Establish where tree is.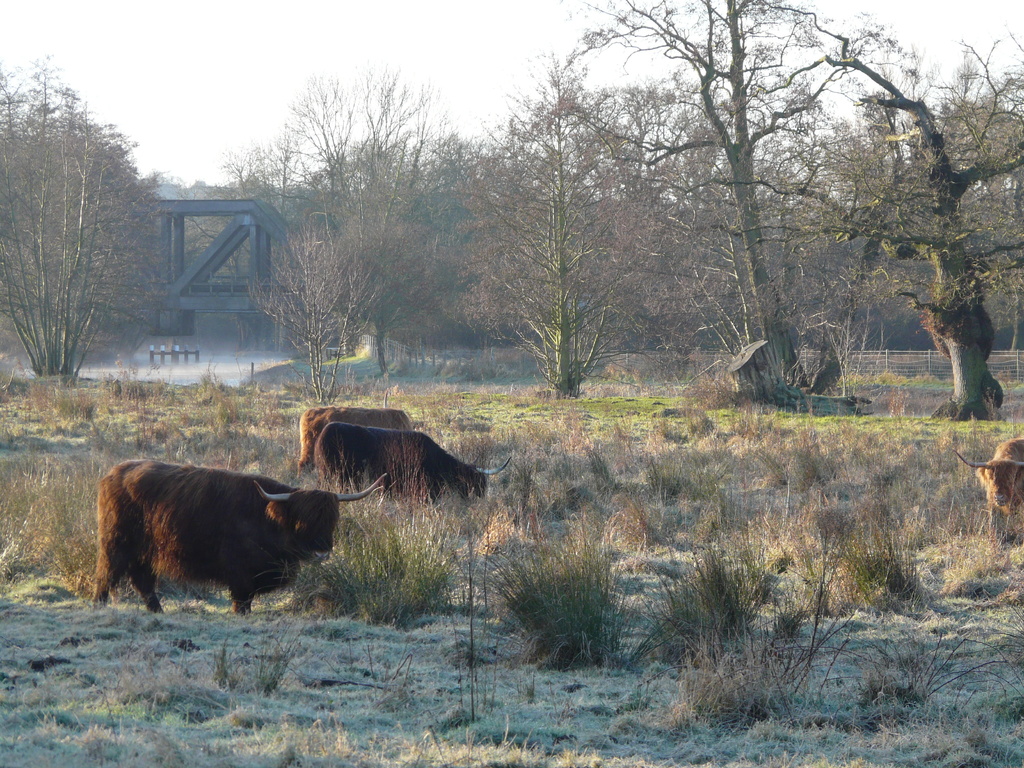
Established at <box>0,51,164,382</box>.
